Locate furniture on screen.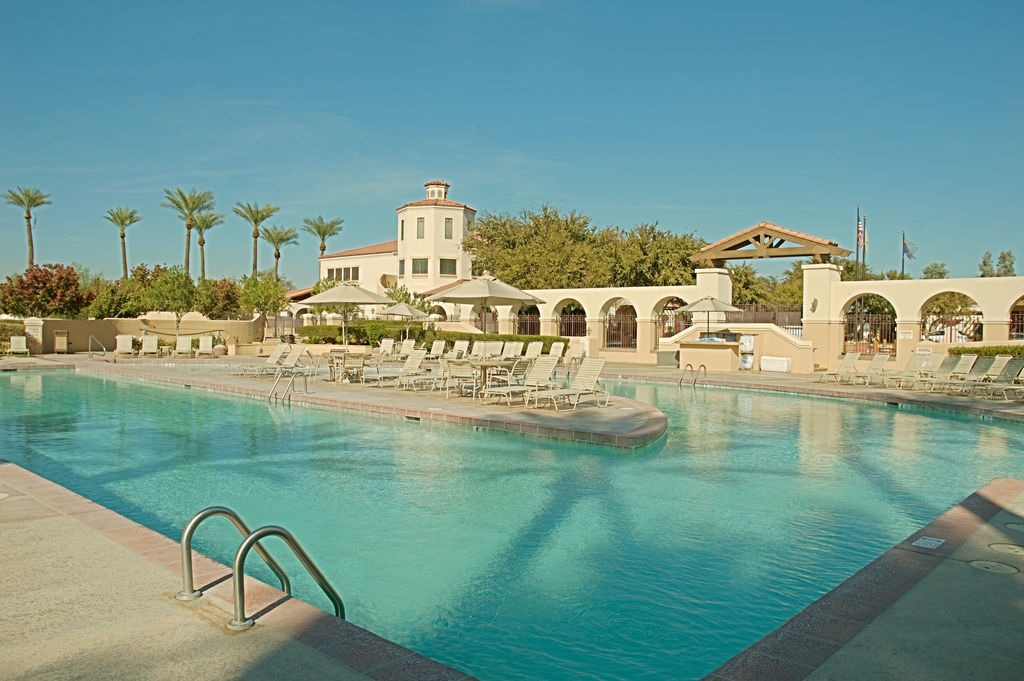
On screen at (140, 335, 159, 352).
